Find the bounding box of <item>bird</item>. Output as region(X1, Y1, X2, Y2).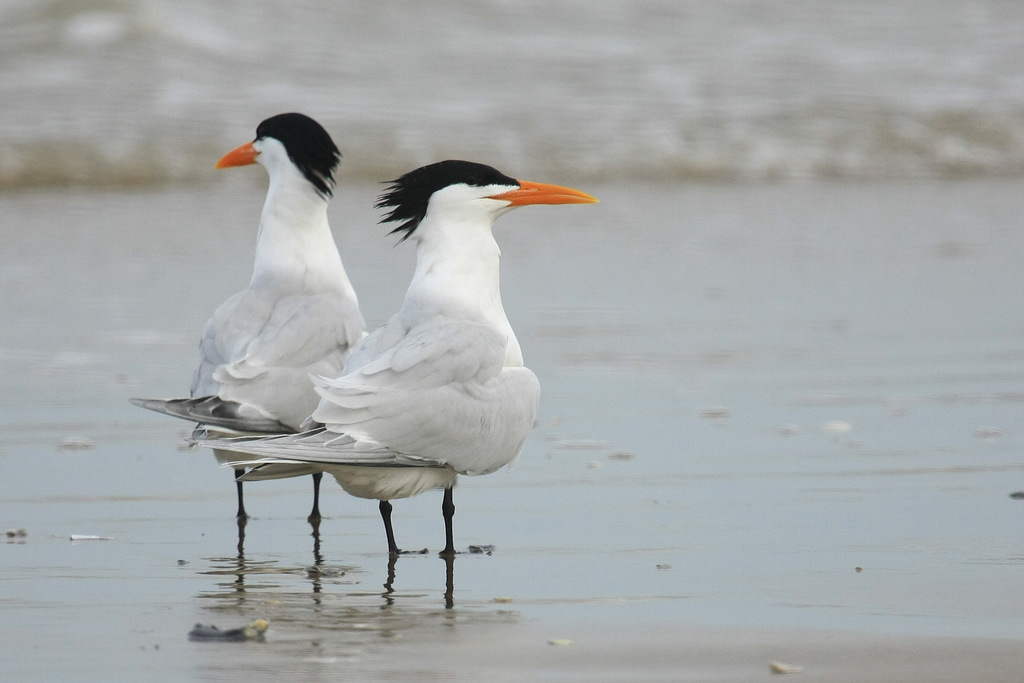
region(224, 156, 596, 571).
